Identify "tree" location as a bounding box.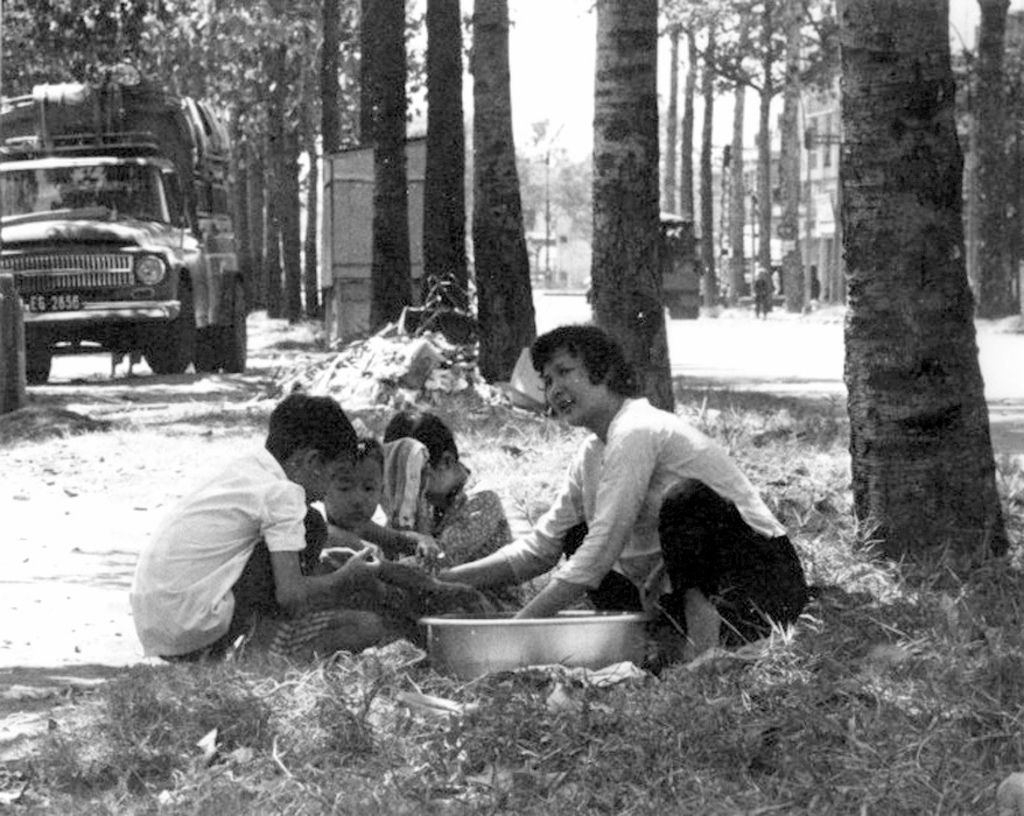
687/3/725/339.
